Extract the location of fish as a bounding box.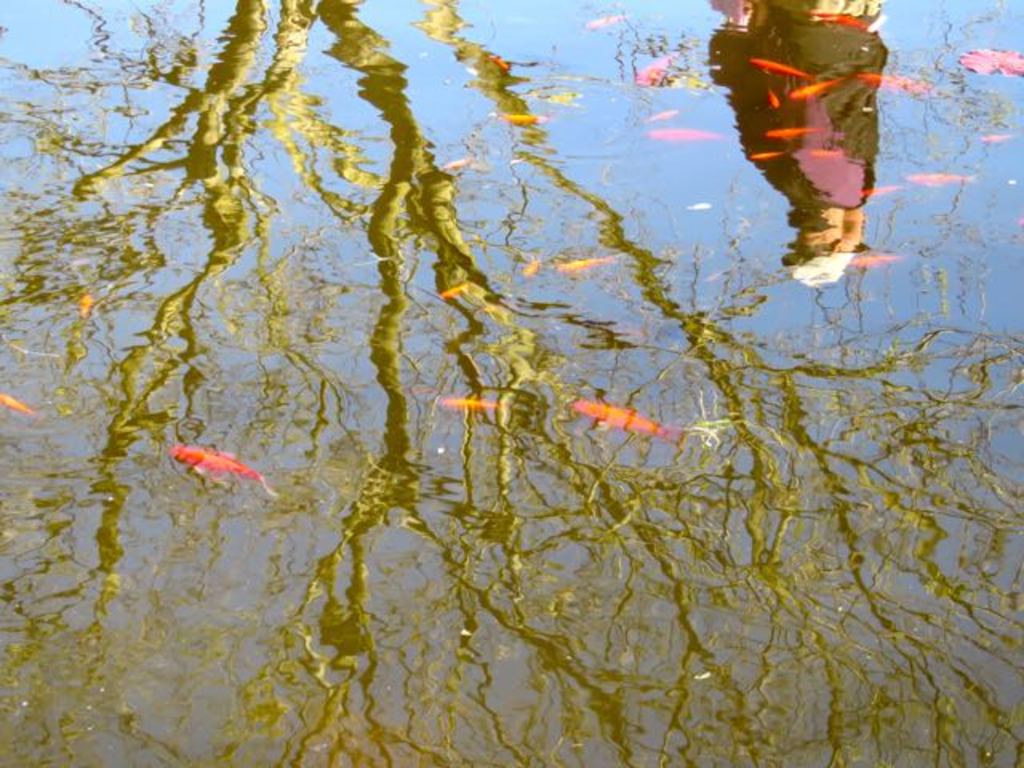
[x1=763, y1=126, x2=819, y2=141].
